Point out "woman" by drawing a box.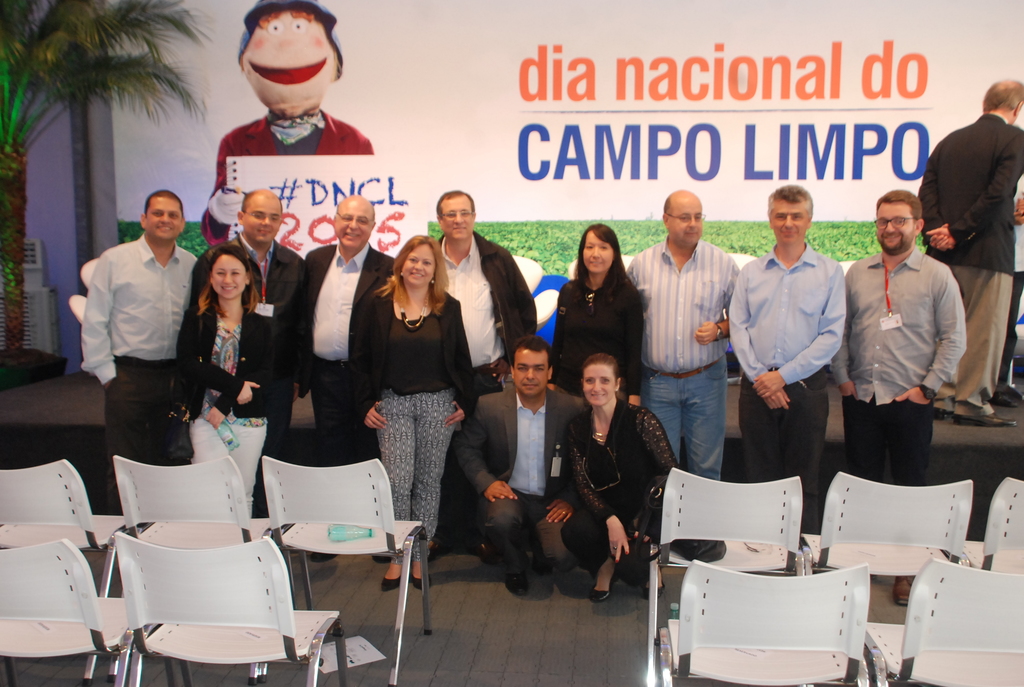
bbox=[548, 228, 647, 396].
